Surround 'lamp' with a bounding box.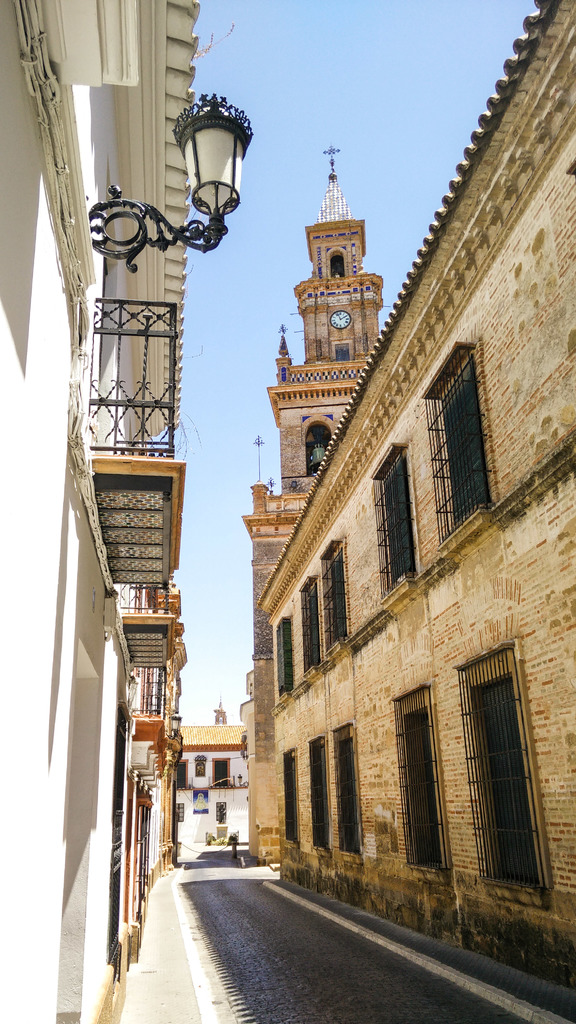
x1=165, y1=710, x2=182, y2=745.
